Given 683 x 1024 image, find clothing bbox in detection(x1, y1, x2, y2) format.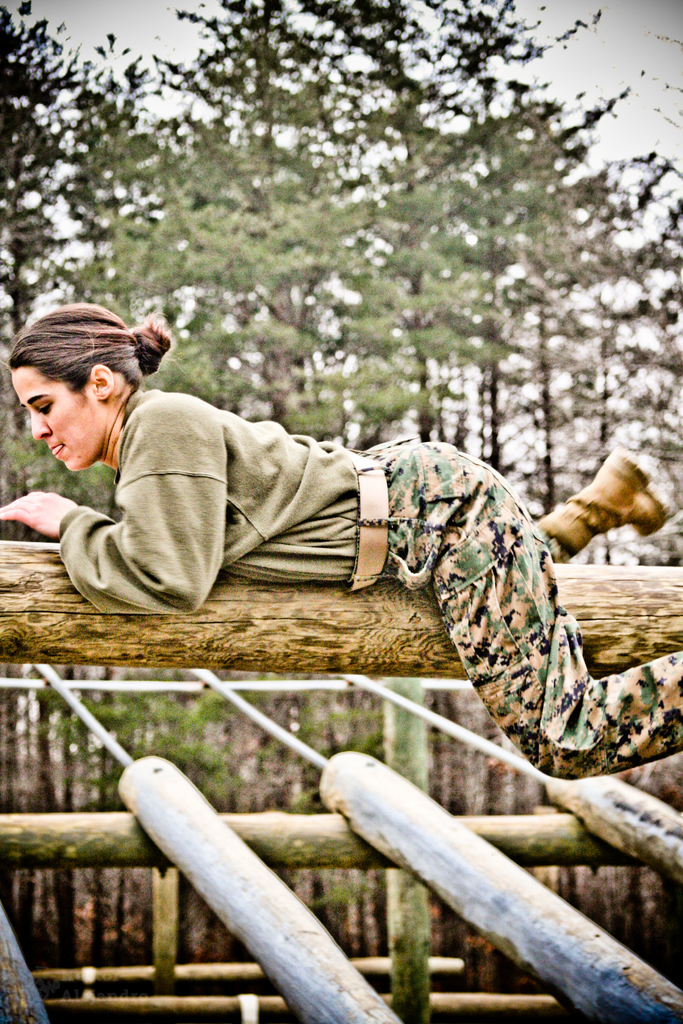
detection(12, 350, 486, 676).
